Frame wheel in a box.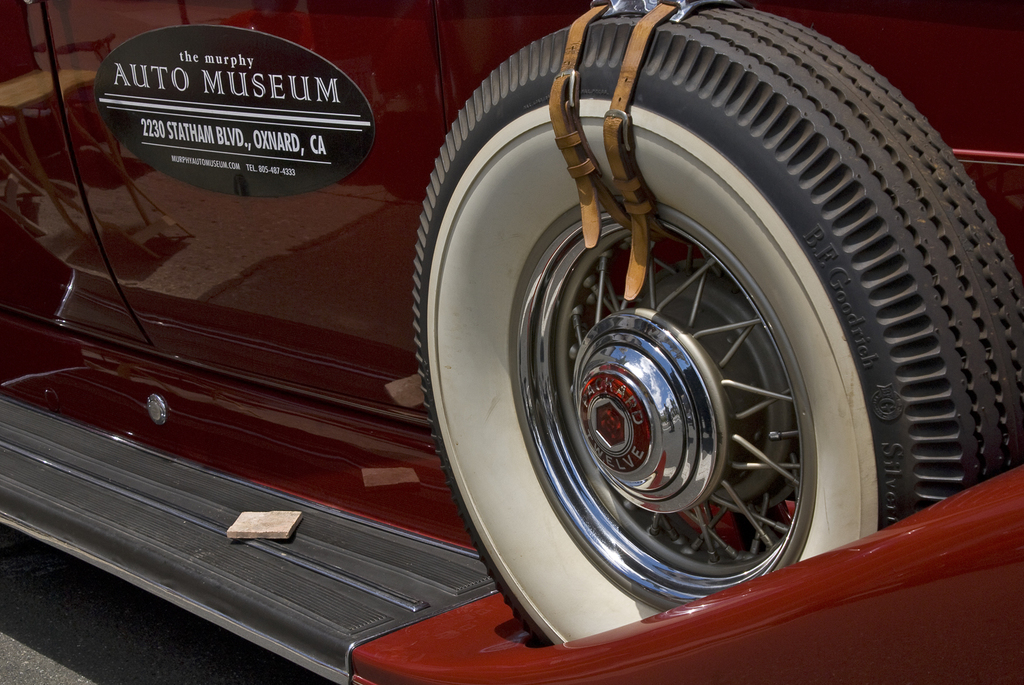
region(408, 0, 1023, 650).
